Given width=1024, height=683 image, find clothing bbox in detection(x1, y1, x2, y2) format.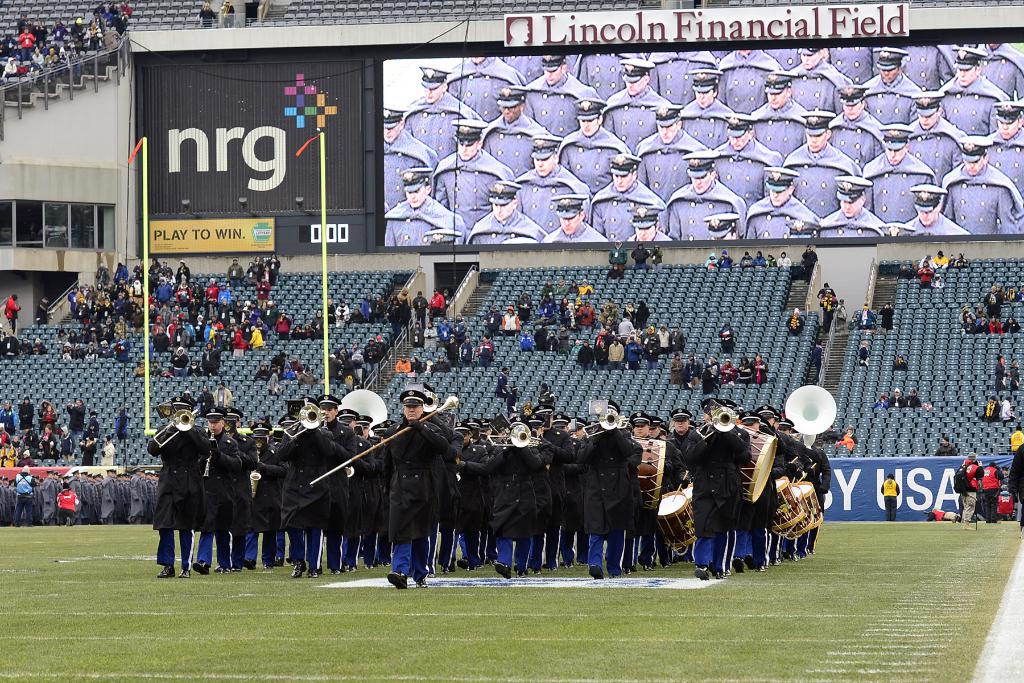
detection(961, 453, 983, 525).
